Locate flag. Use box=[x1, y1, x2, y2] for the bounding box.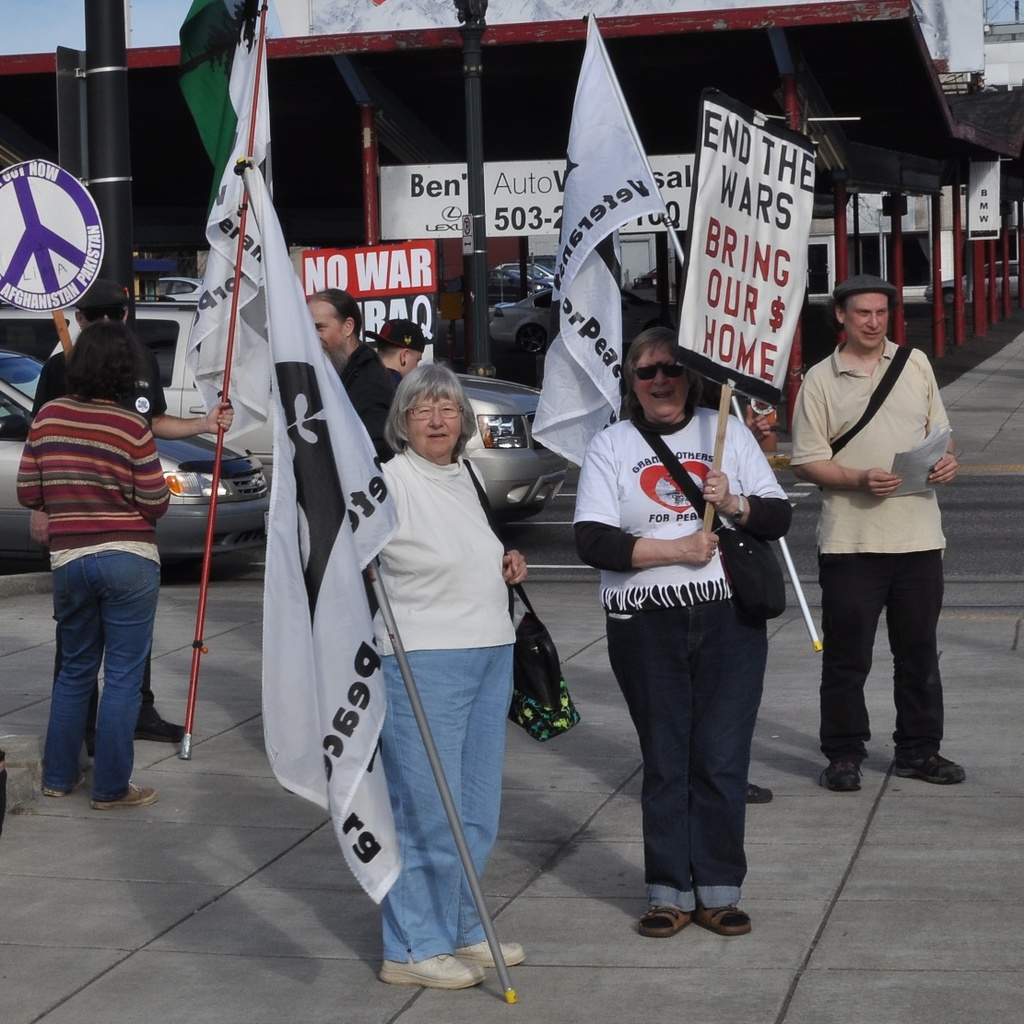
box=[524, 17, 682, 477].
